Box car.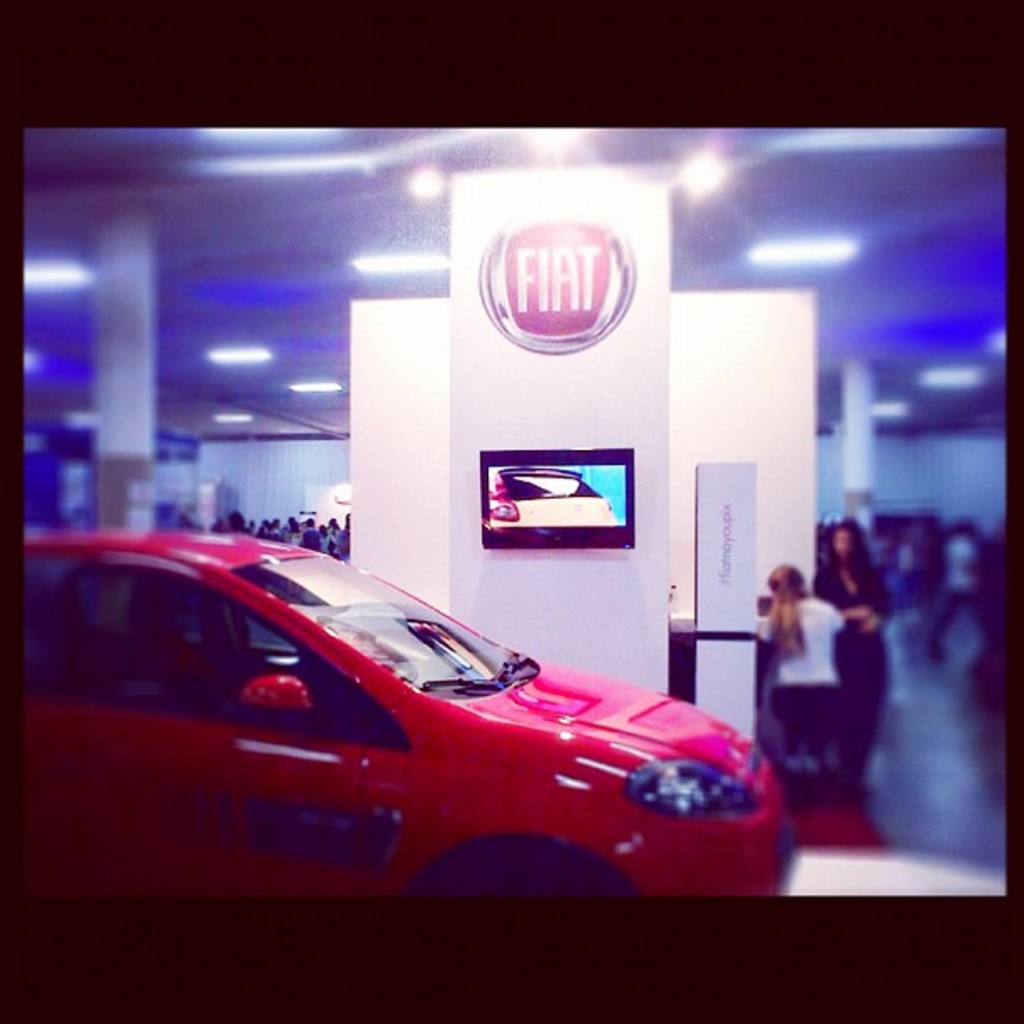
[left=17, top=525, right=798, bottom=897].
